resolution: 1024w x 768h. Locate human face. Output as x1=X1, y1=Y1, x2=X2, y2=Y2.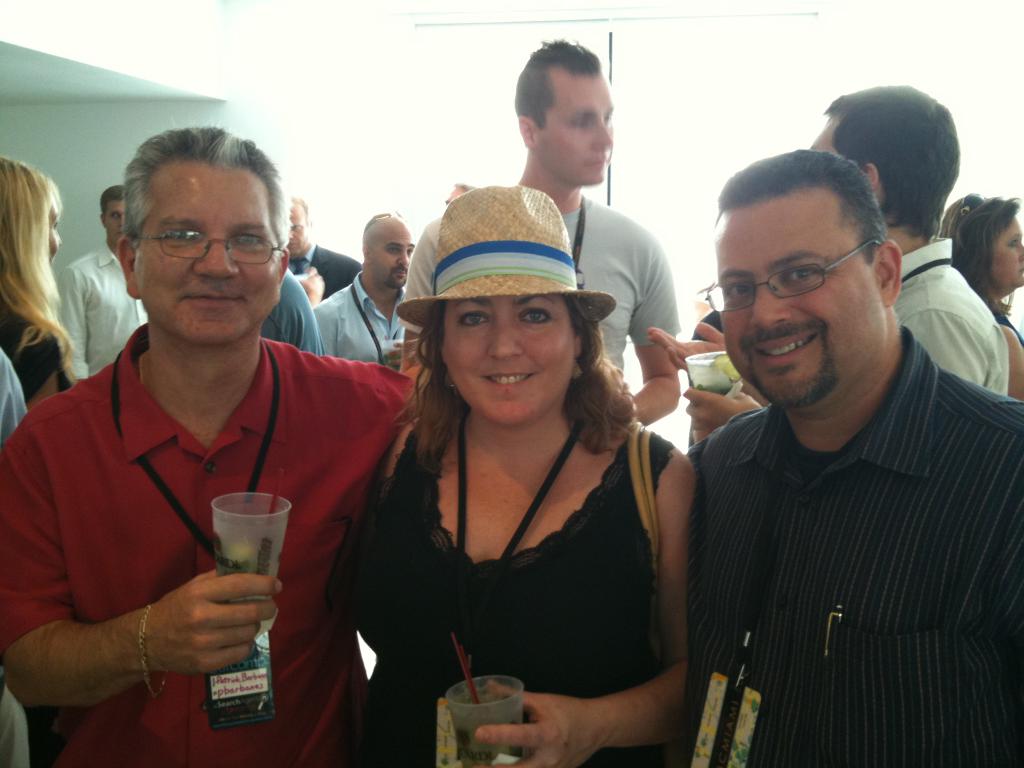
x1=109, y1=195, x2=126, y2=233.
